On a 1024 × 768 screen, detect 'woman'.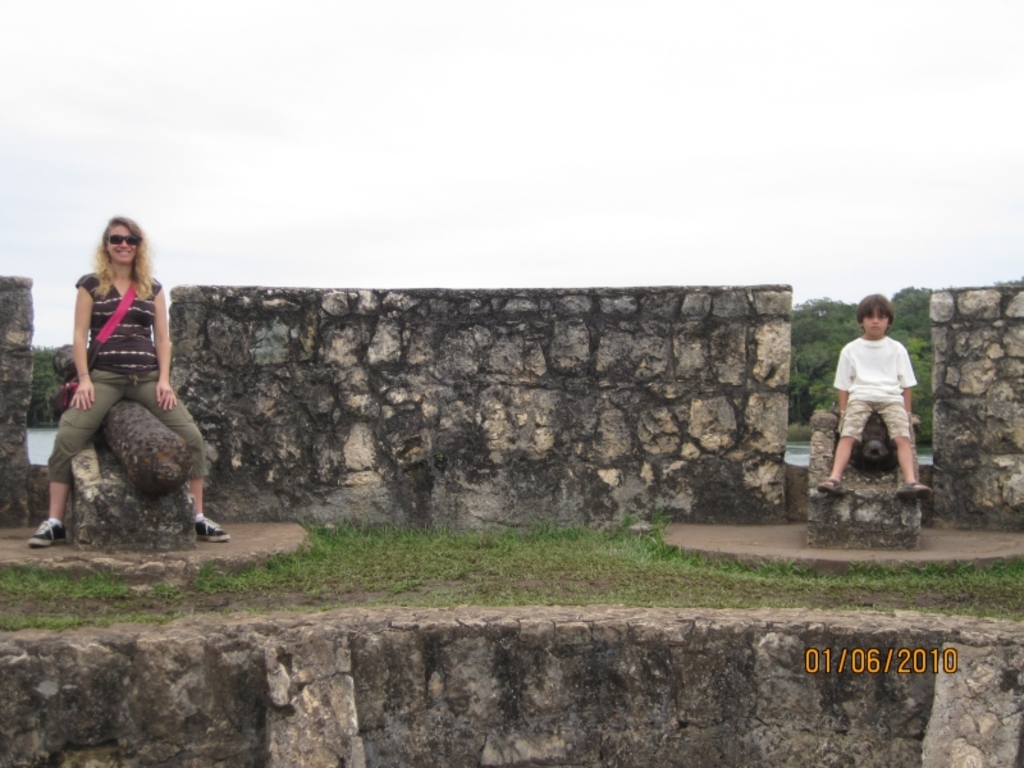
box=[40, 207, 211, 557].
